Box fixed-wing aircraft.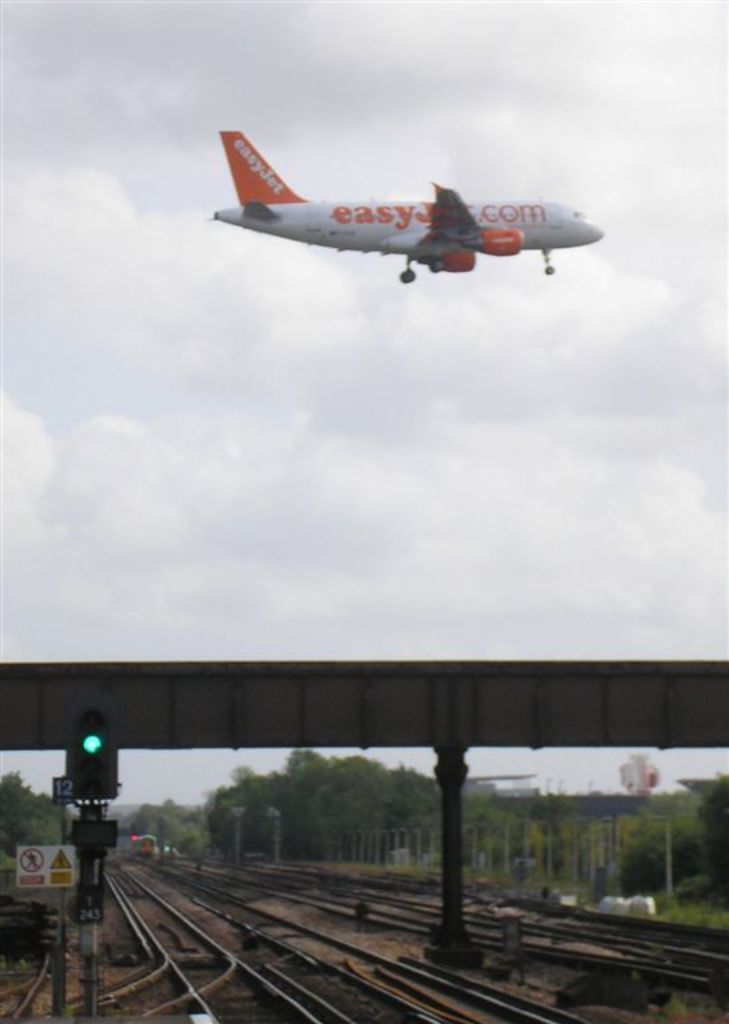
200 124 608 285.
